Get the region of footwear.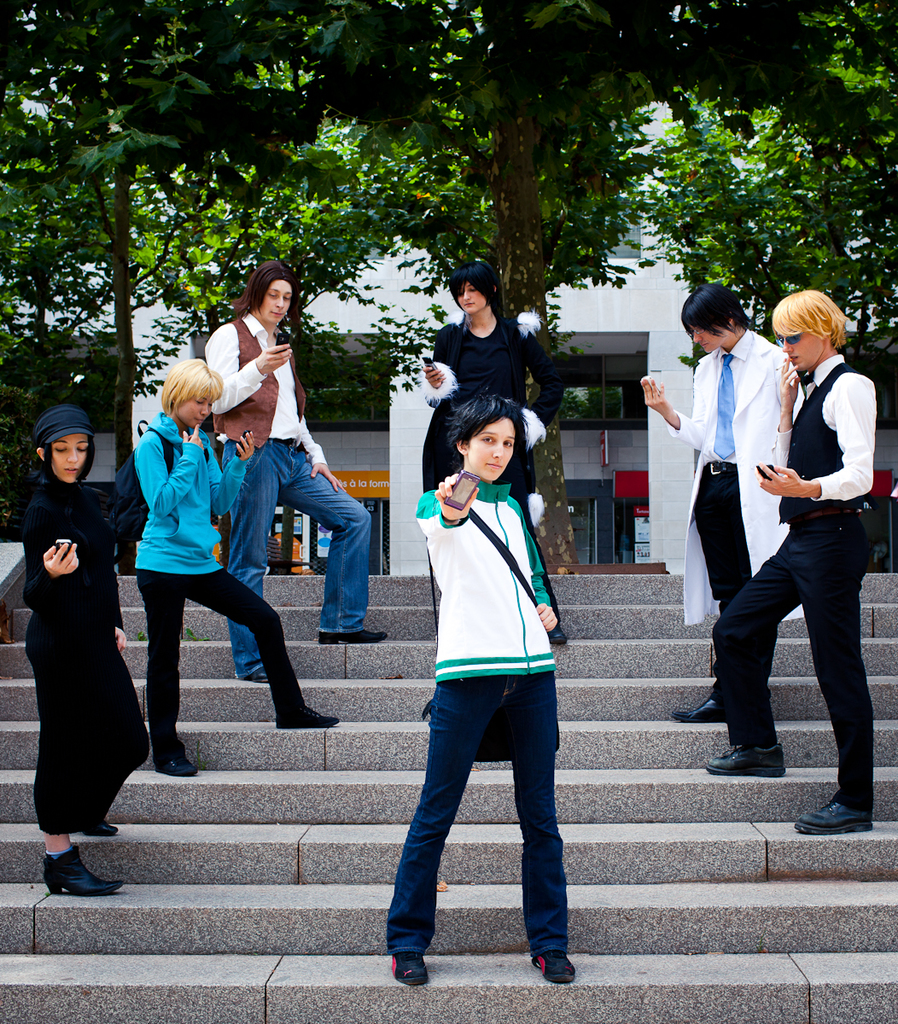
<bbox>526, 951, 577, 981</bbox>.
